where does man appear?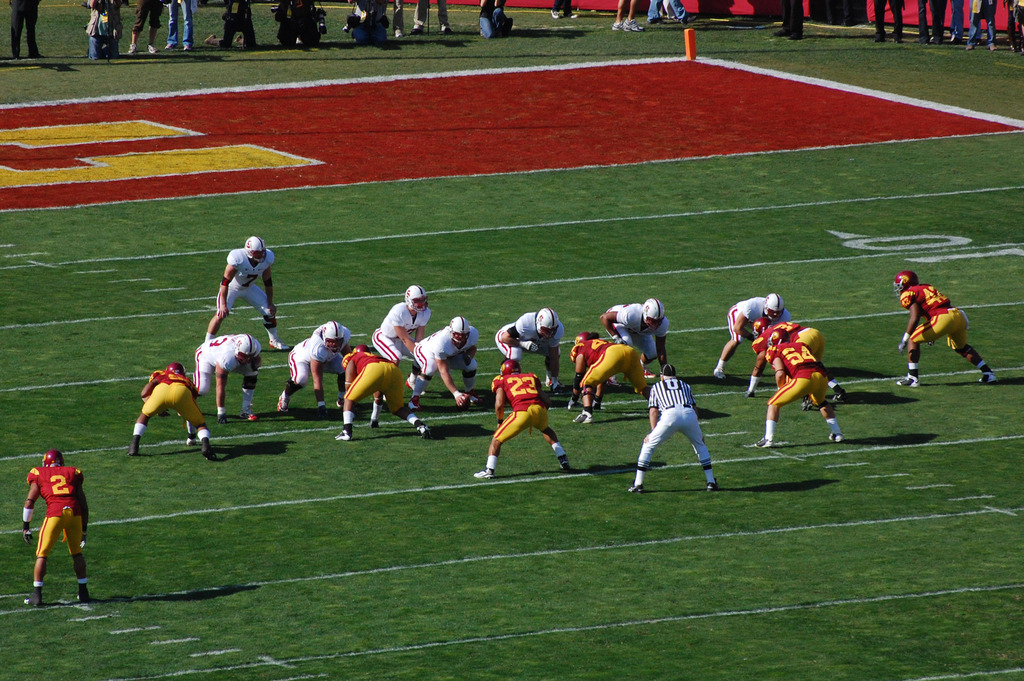
Appears at x1=129, y1=363, x2=218, y2=461.
